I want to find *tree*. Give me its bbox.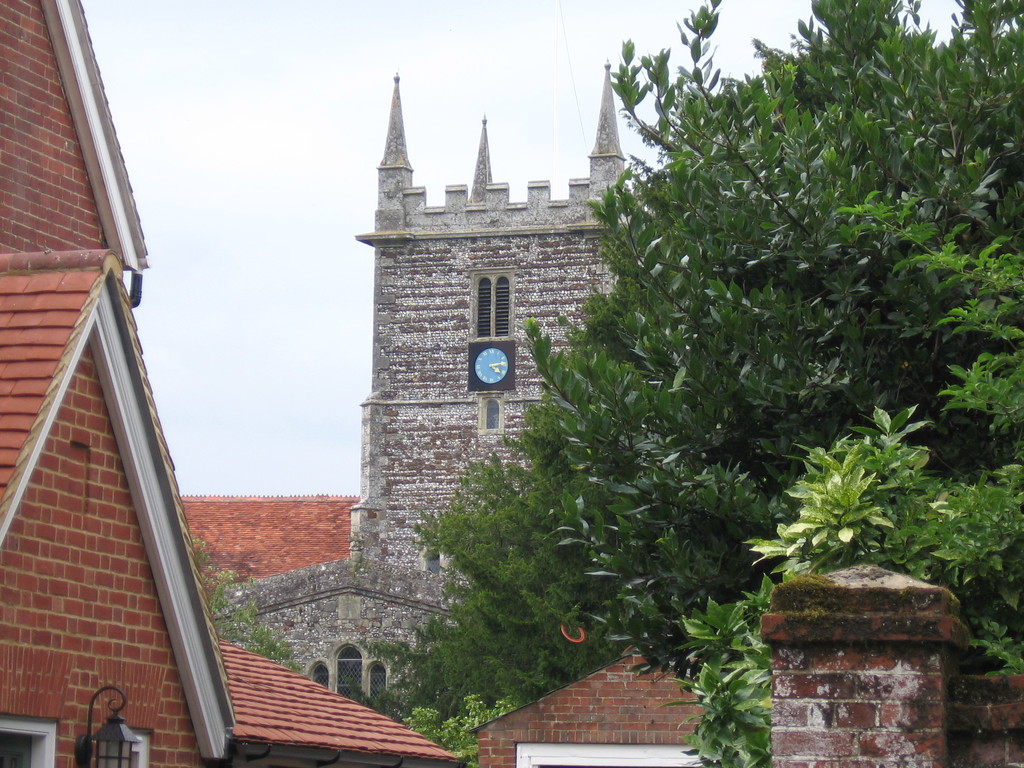
box(349, 451, 639, 755).
